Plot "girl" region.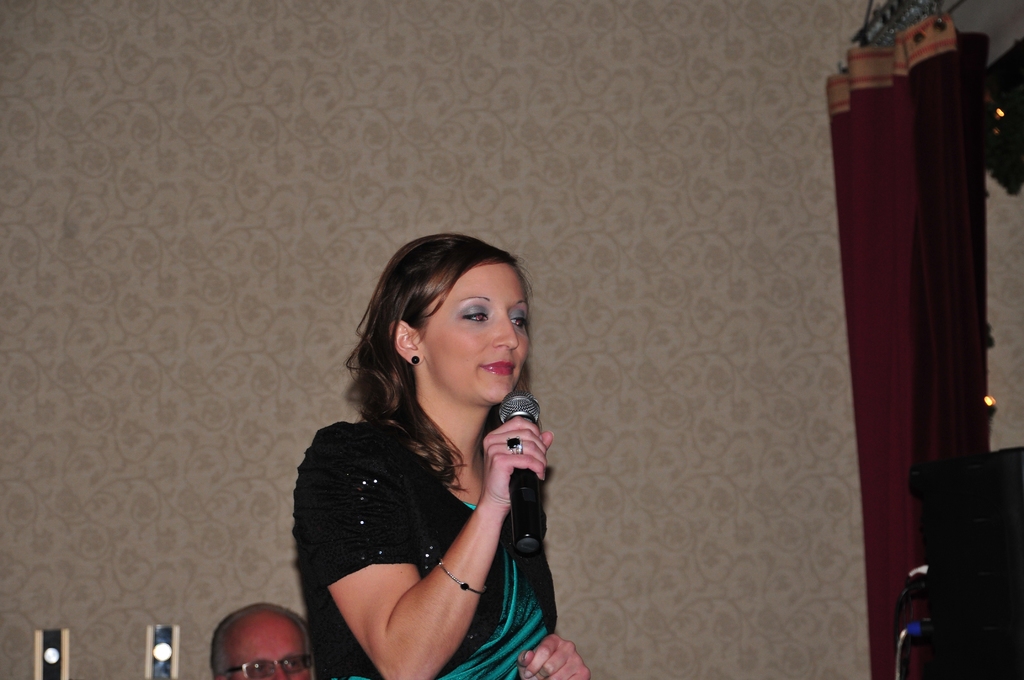
Plotted at [left=265, top=206, right=602, bottom=678].
